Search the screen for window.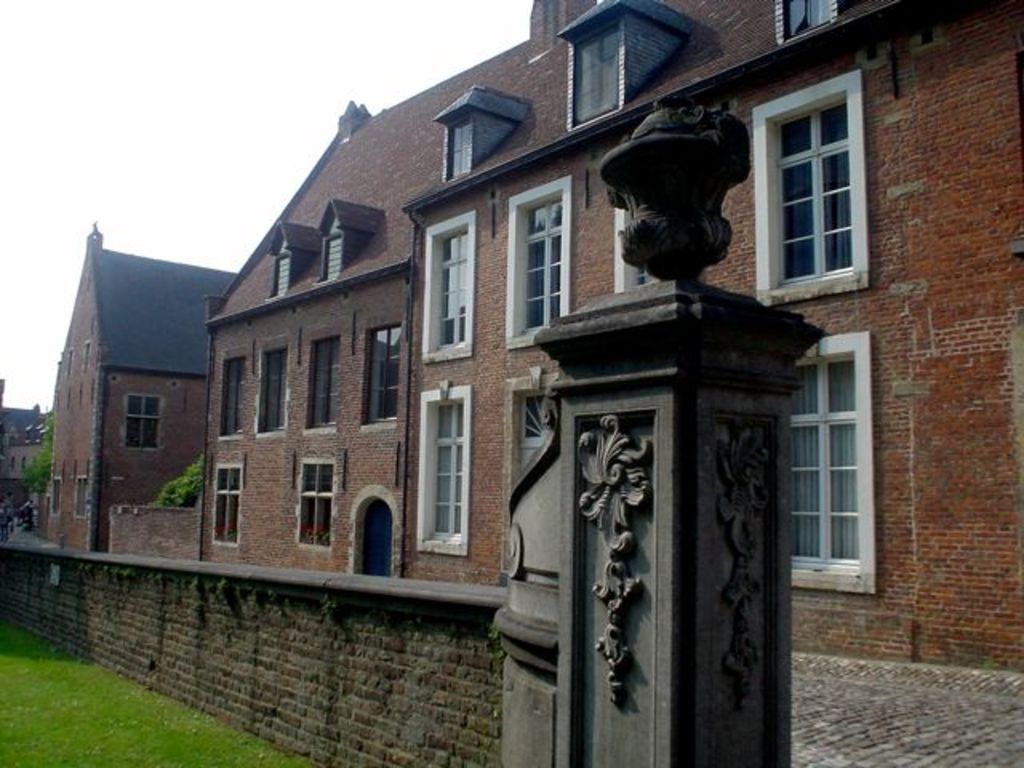
Found at <box>301,458,339,541</box>.
